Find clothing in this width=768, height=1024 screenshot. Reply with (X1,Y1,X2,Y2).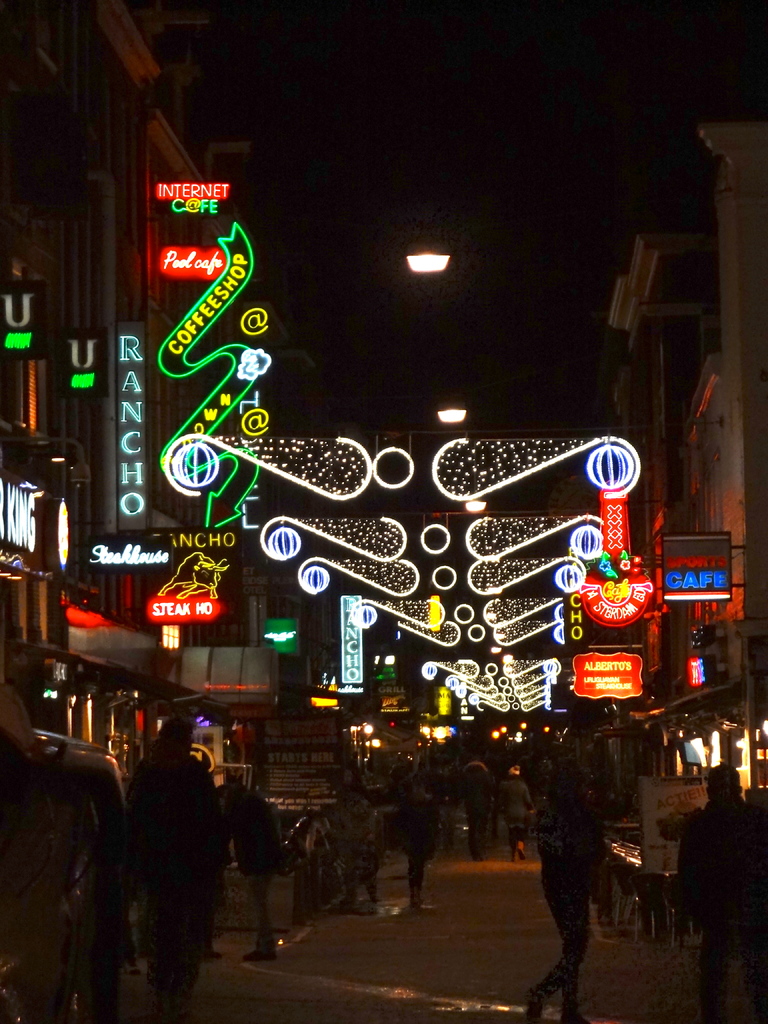
(122,726,246,990).
